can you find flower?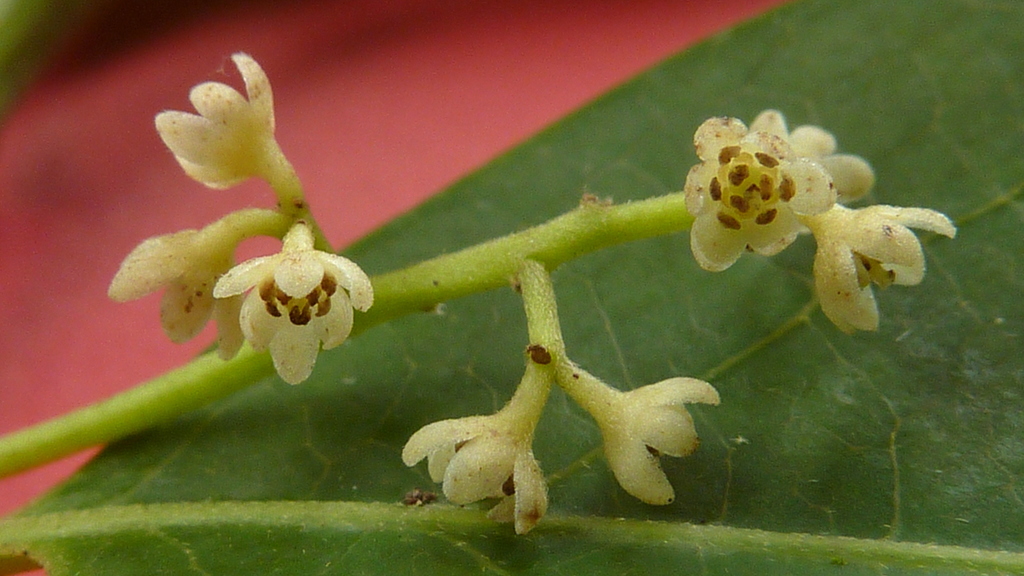
Yes, bounding box: BBox(397, 415, 554, 536).
